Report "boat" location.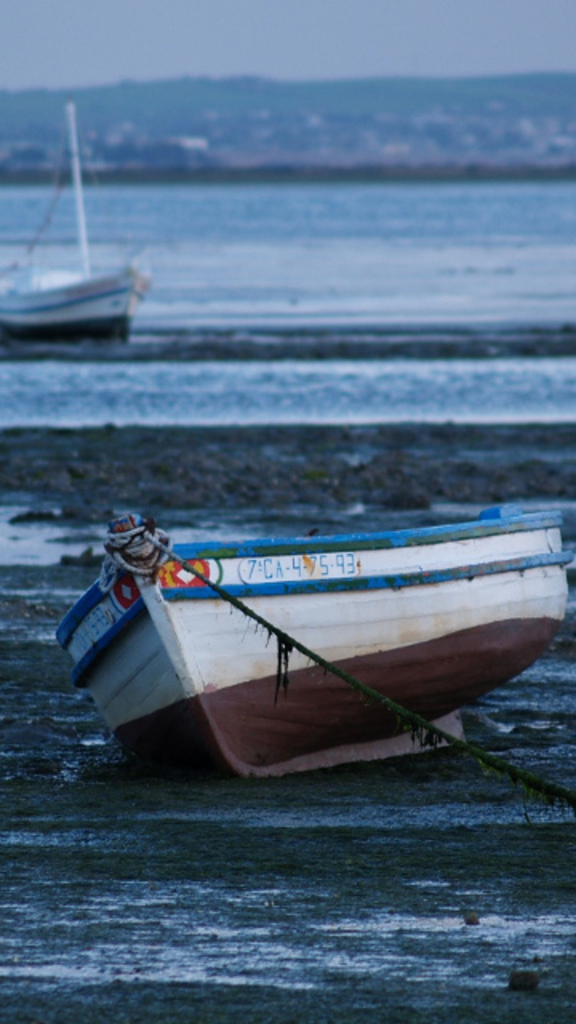
Report: box=[0, 101, 144, 325].
